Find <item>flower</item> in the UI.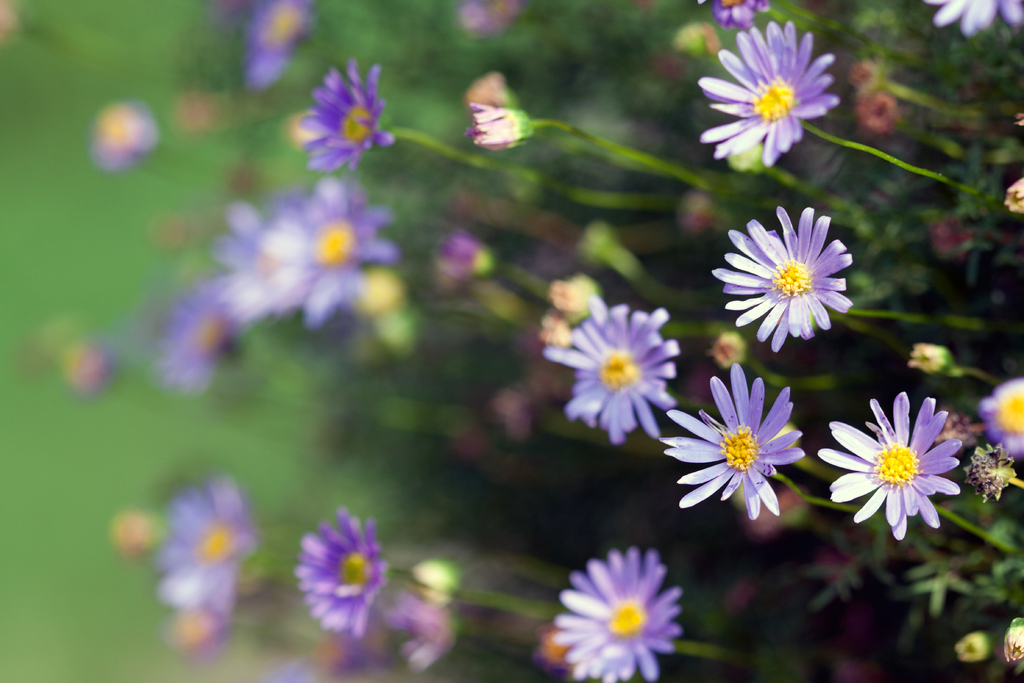
UI element at (x1=955, y1=633, x2=996, y2=662).
